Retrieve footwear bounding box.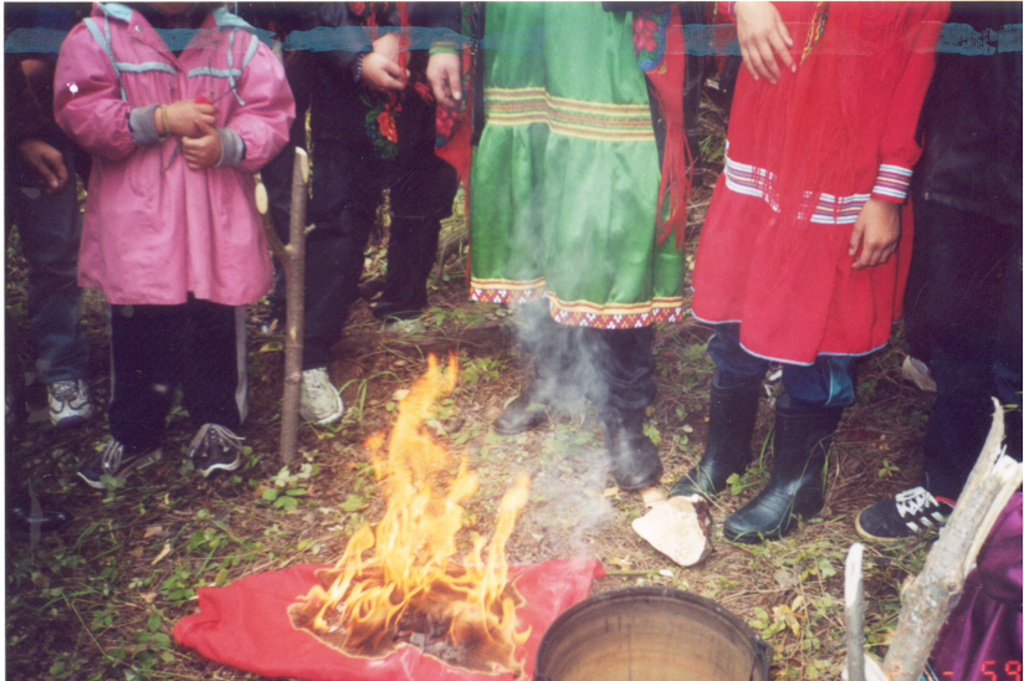
Bounding box: bbox(6, 491, 73, 528).
